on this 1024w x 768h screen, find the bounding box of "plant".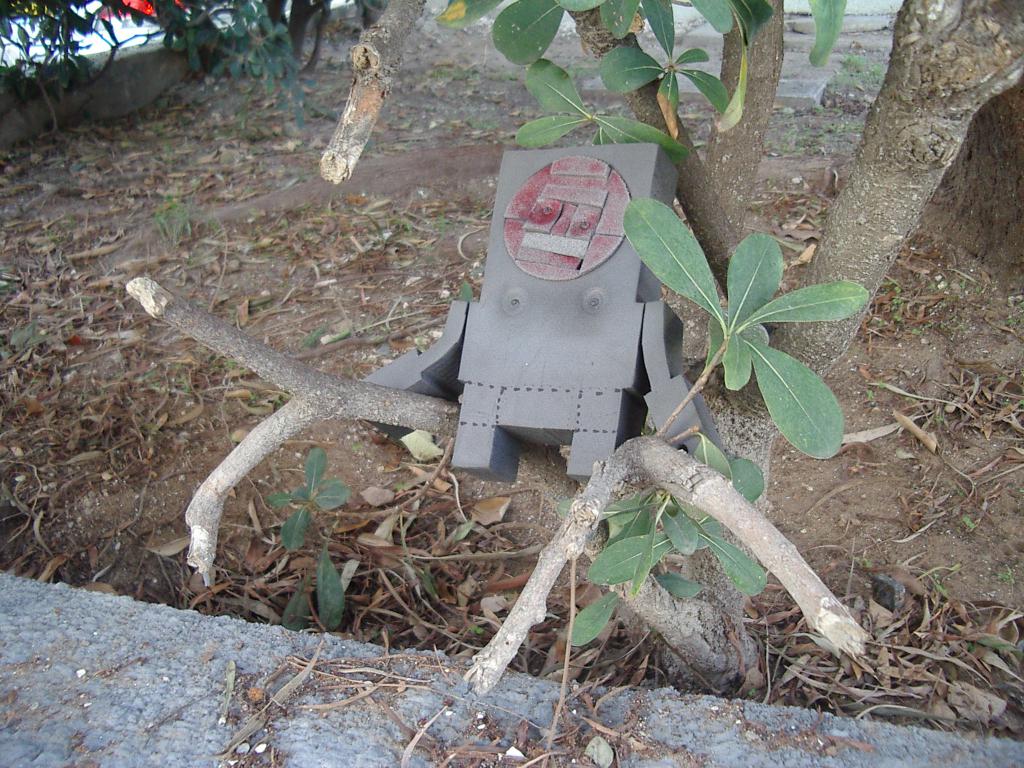
Bounding box: region(1005, 317, 1017, 328).
